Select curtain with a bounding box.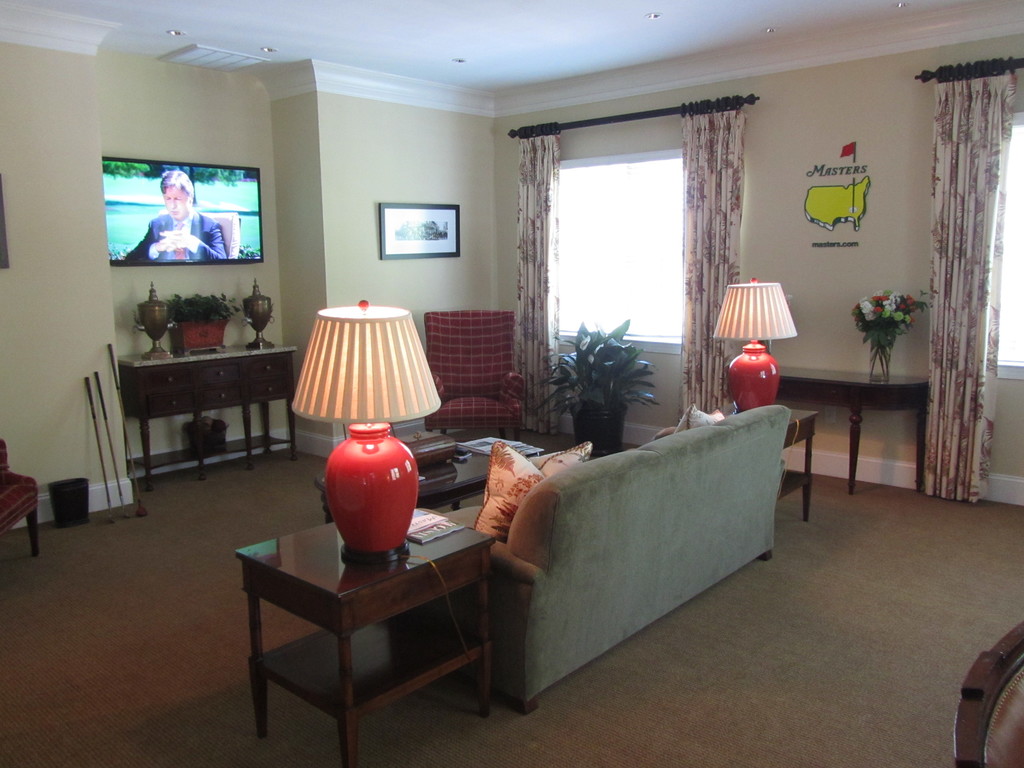
pyautogui.locateOnScreen(918, 71, 1016, 495).
